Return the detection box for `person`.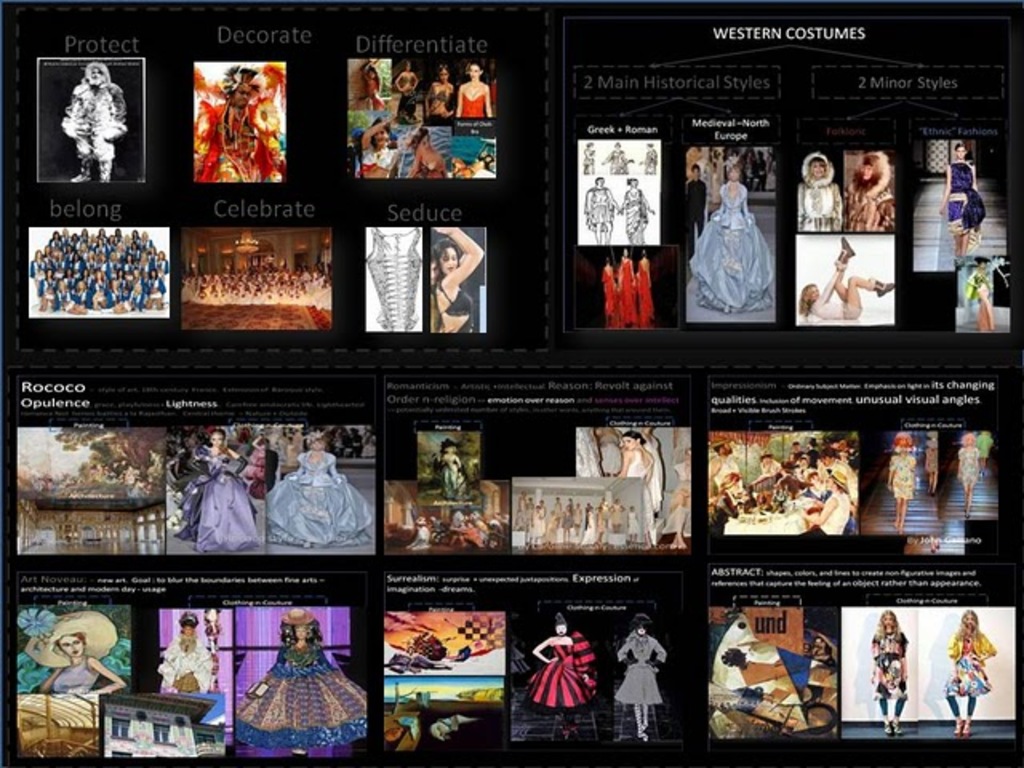
262,429,368,547.
